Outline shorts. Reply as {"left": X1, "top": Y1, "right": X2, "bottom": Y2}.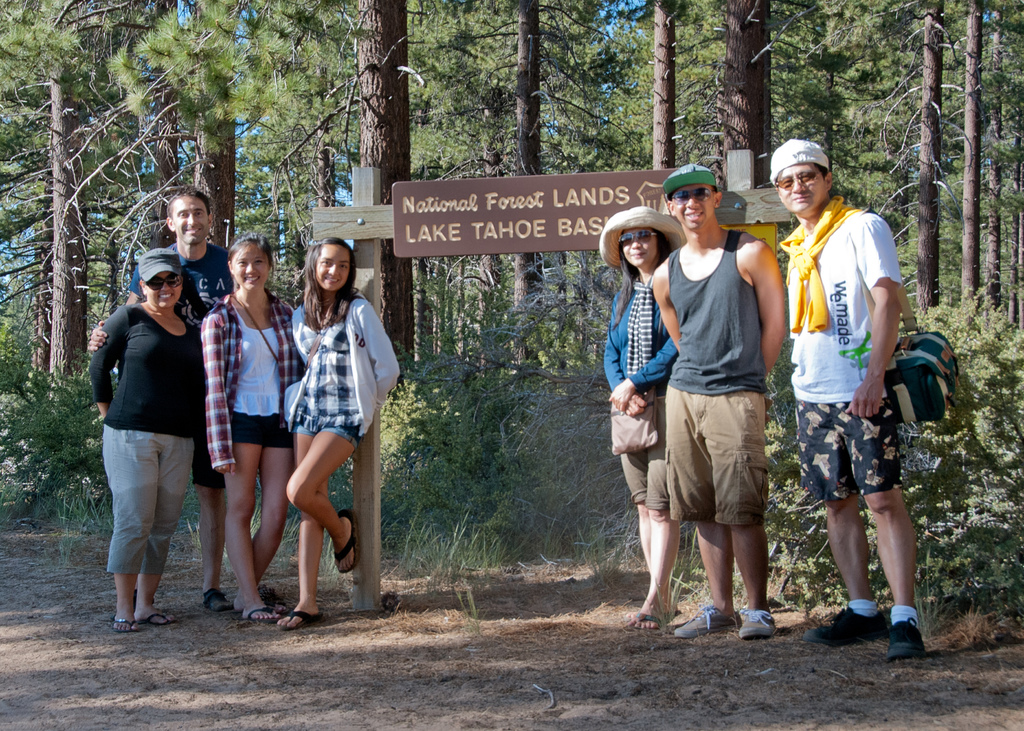
{"left": 190, "top": 435, "right": 224, "bottom": 491}.
